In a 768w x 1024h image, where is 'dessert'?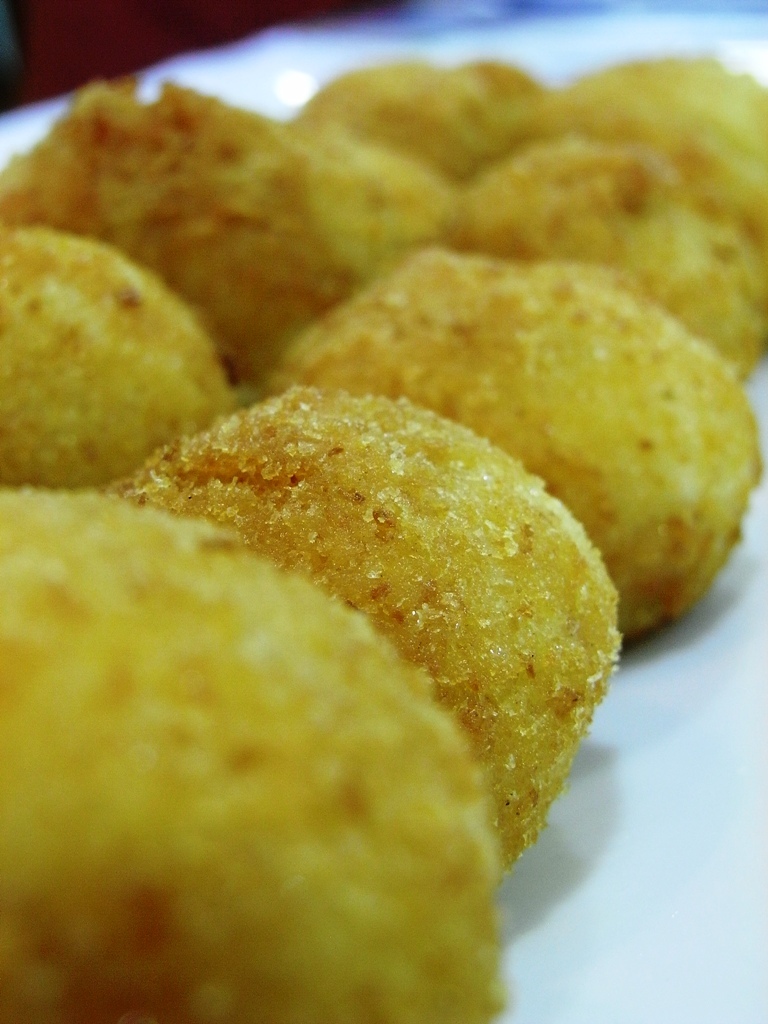
{"left": 314, "top": 63, "right": 532, "bottom": 179}.
